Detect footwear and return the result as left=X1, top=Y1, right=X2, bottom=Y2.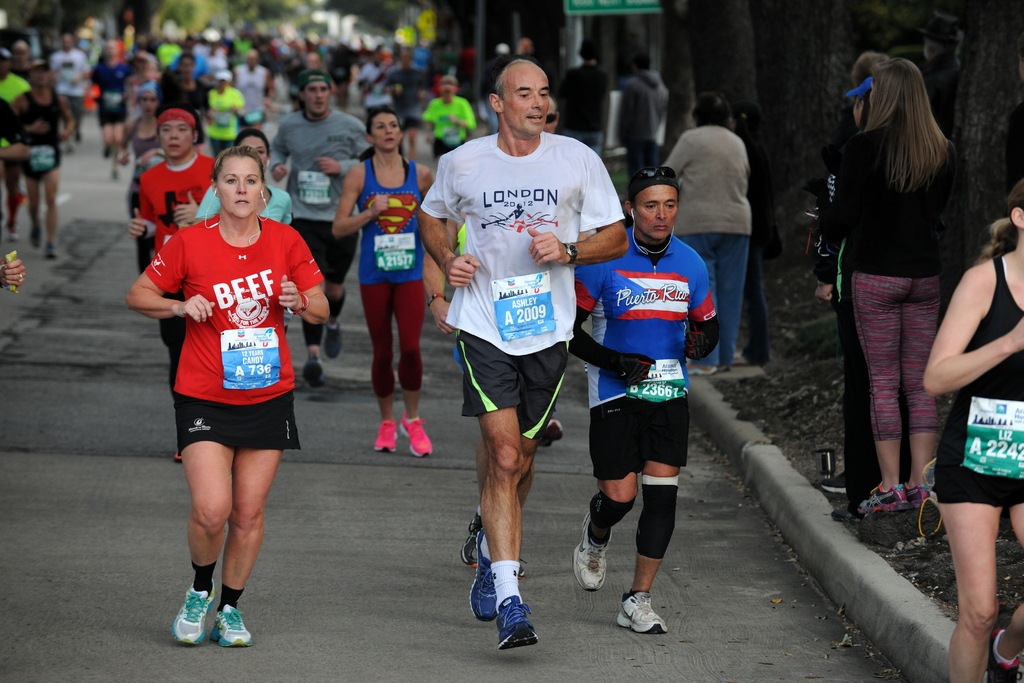
left=323, top=323, right=339, bottom=358.
